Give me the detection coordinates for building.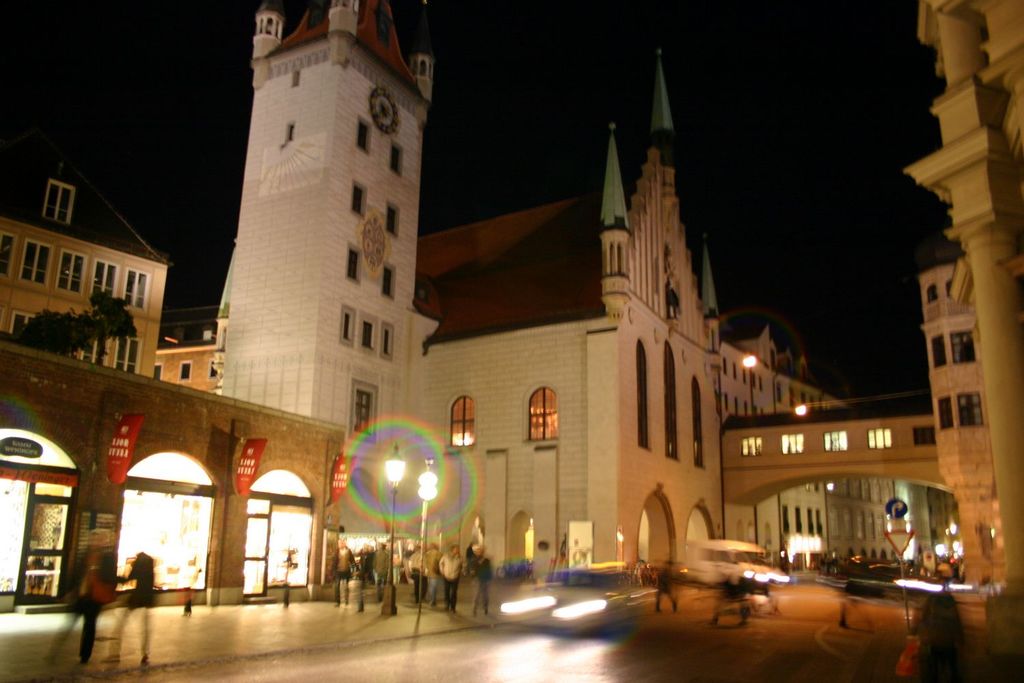
[1,151,169,378].
